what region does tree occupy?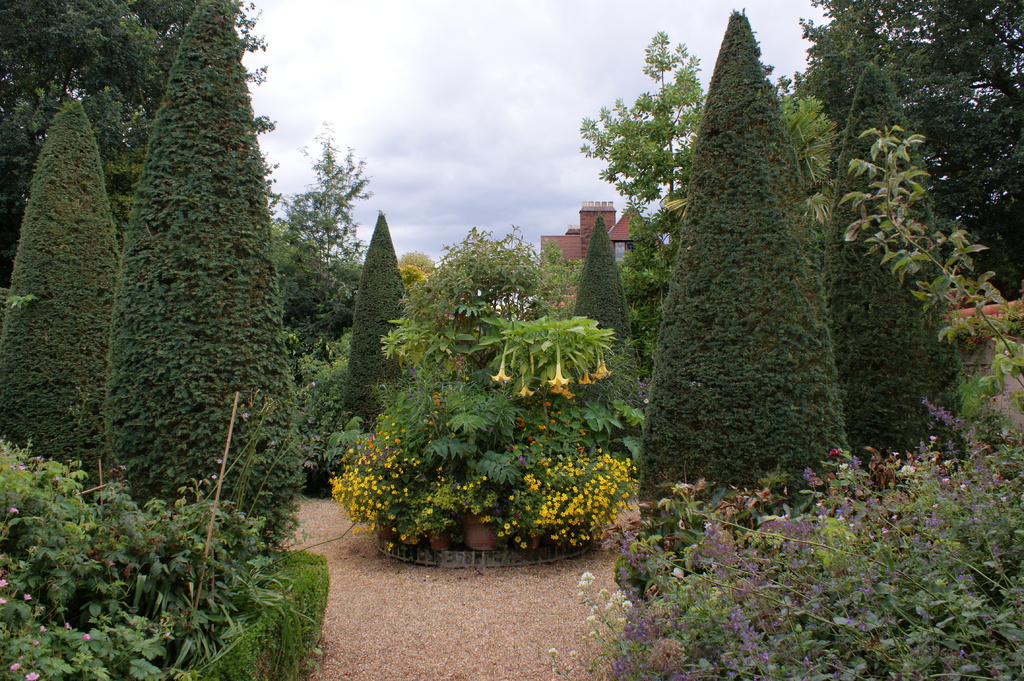
(x1=335, y1=200, x2=435, y2=450).
